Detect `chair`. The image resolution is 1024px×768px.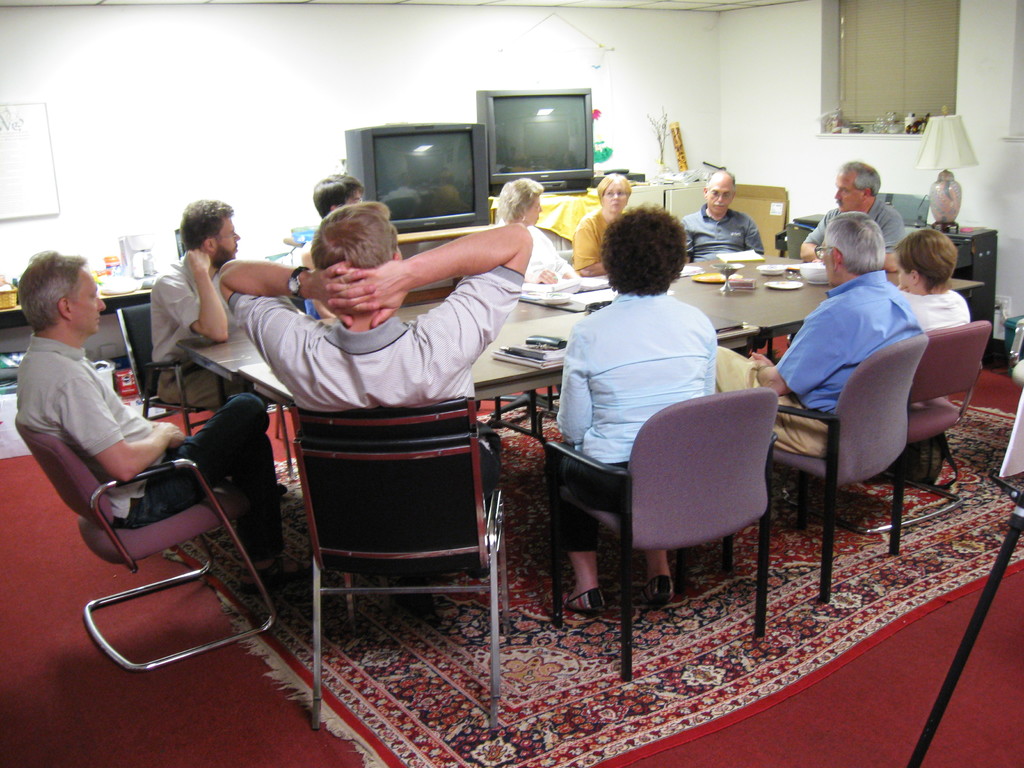
left=35, top=404, right=262, bottom=669.
